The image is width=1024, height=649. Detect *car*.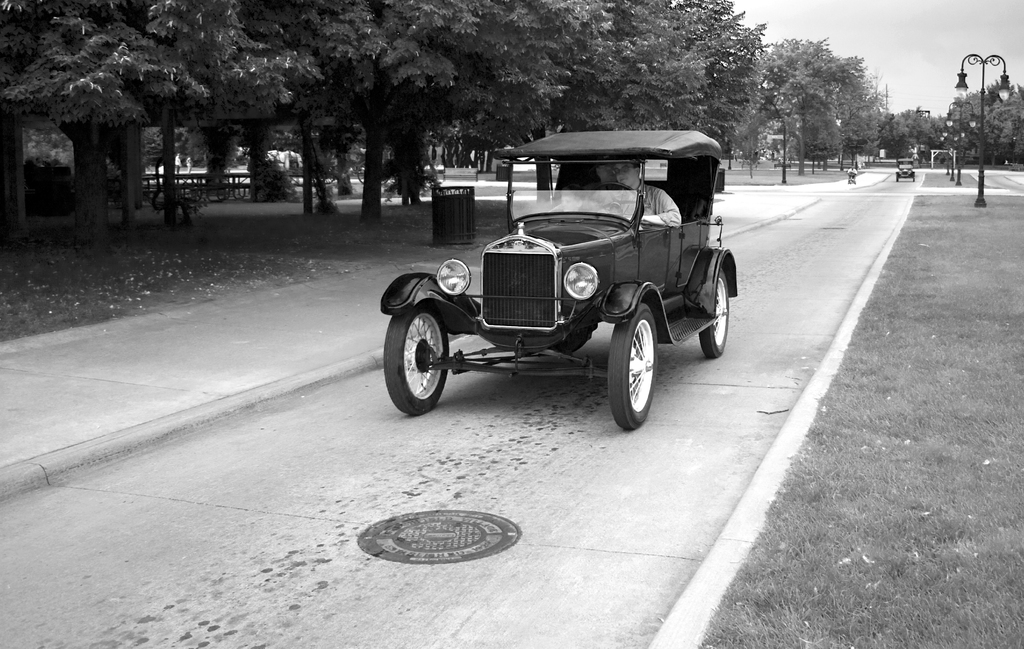
Detection: crop(898, 156, 916, 177).
